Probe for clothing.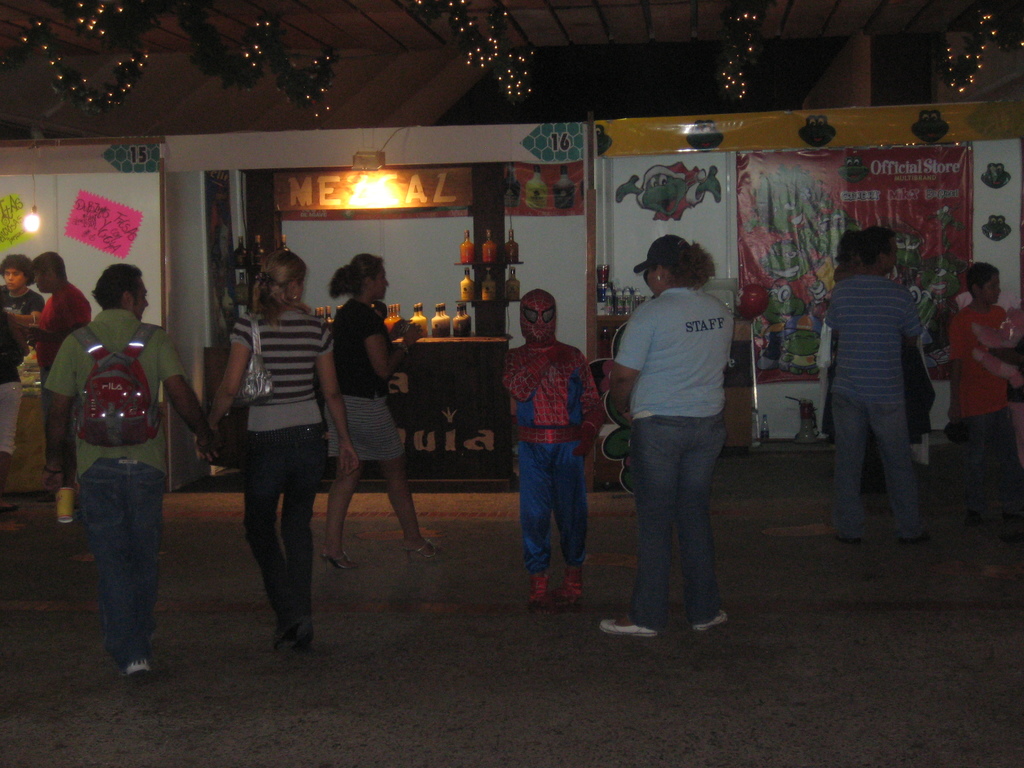
Probe result: x1=332 y1=296 x2=395 y2=394.
